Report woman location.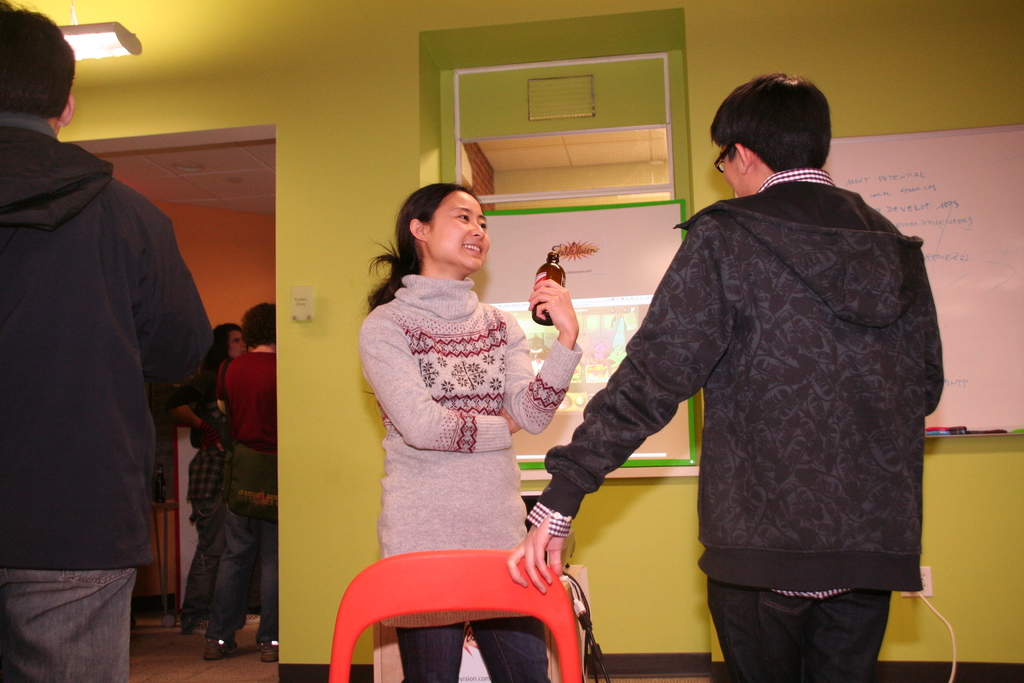
Report: pyautogui.locateOnScreen(358, 183, 580, 682).
